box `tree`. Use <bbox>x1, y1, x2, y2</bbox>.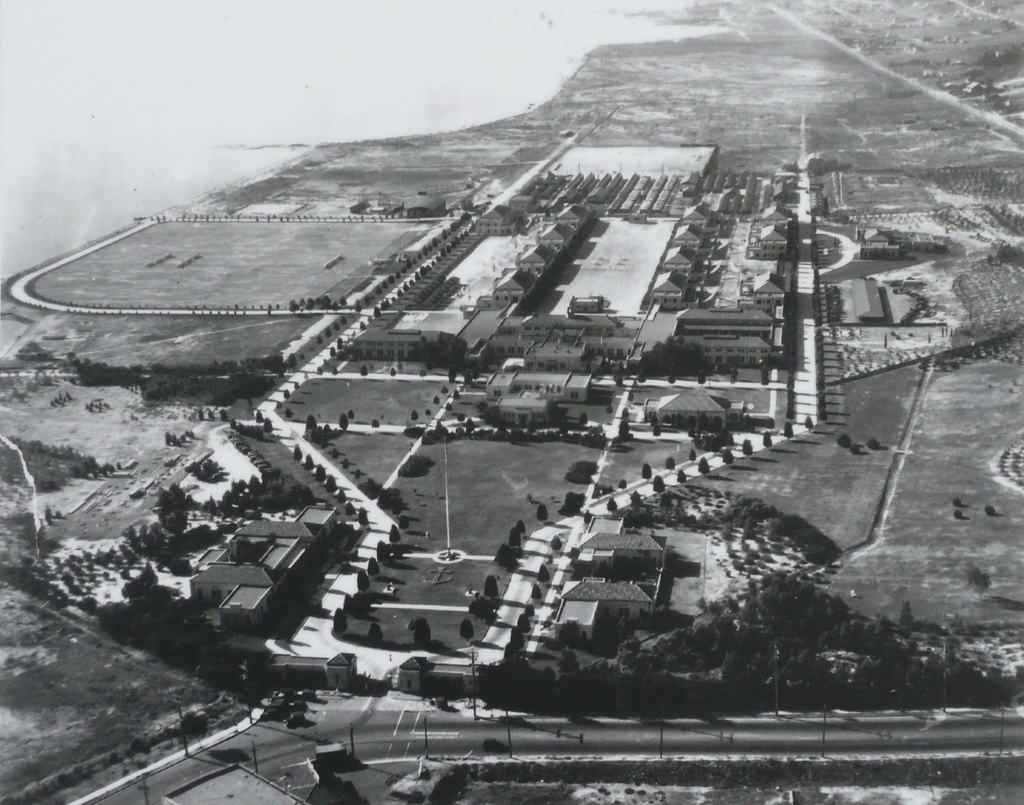
<bbox>802, 414, 815, 428</bbox>.
